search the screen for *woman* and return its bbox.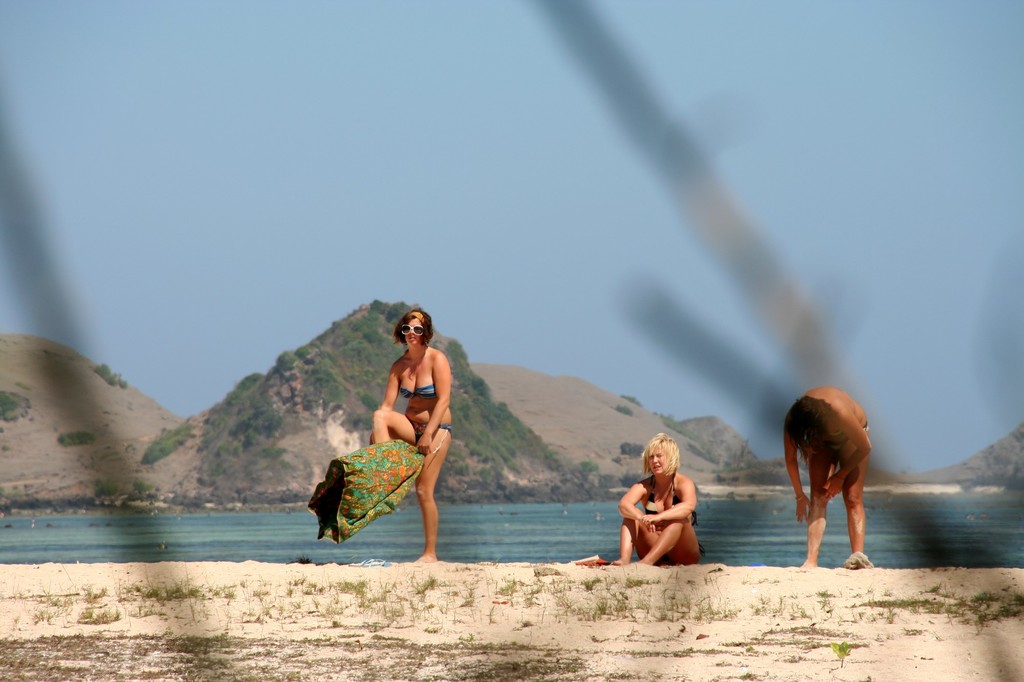
Found: (781,386,871,571).
